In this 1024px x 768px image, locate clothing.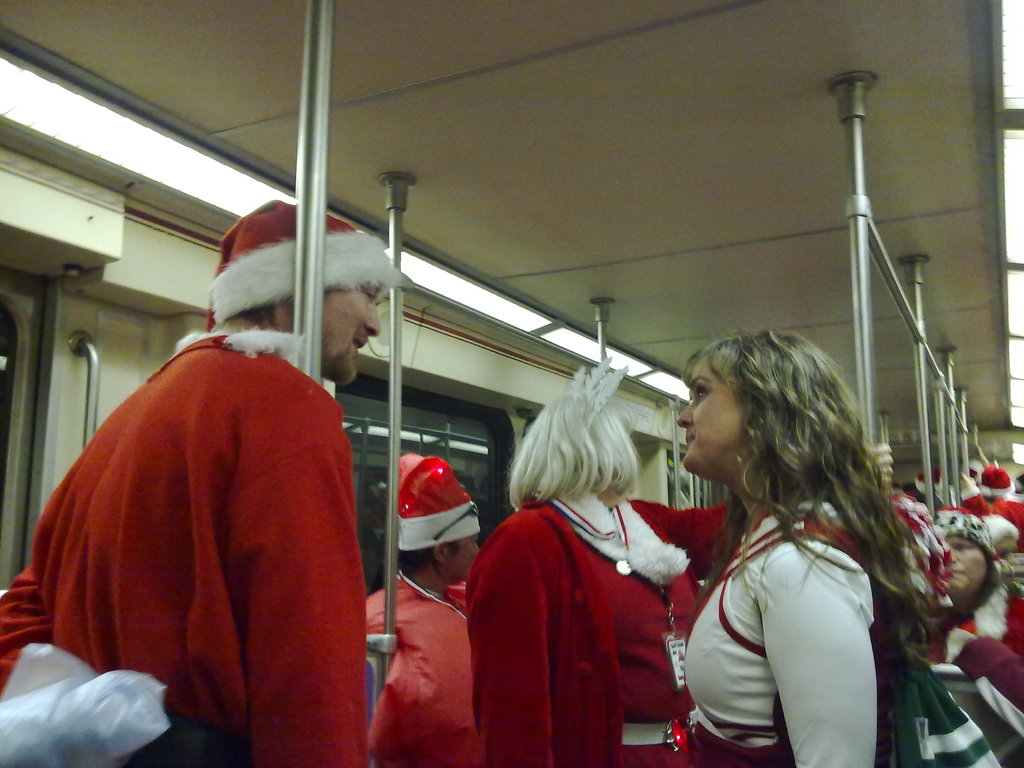
Bounding box: 57,294,376,759.
